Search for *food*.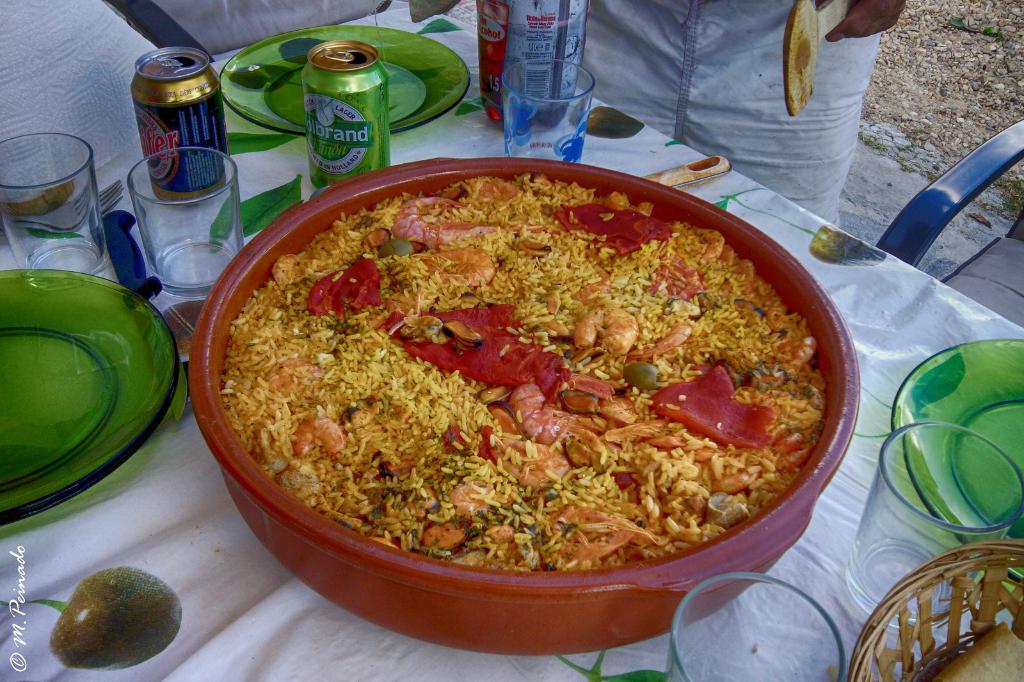
Found at 929 625 1023 681.
